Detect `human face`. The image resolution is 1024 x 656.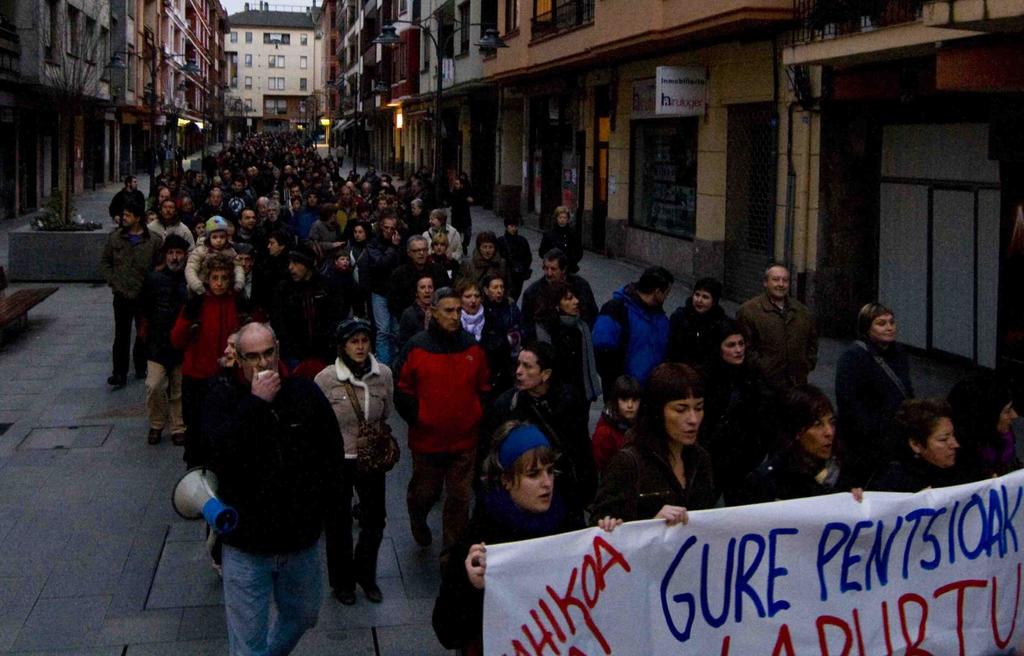
(873,316,895,344).
